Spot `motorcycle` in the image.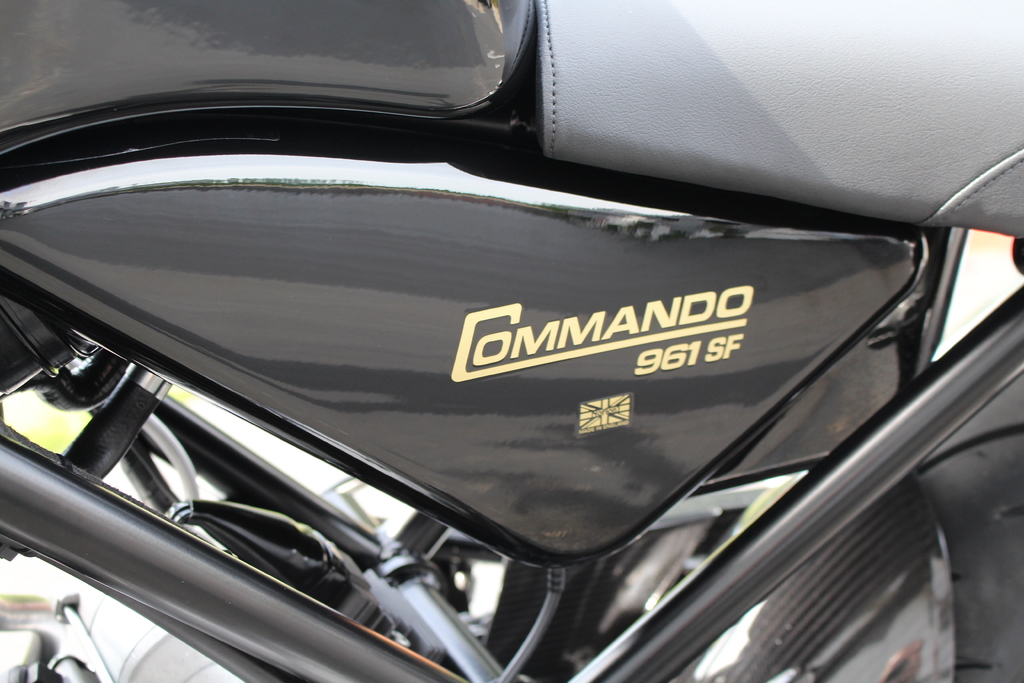
`motorcycle` found at {"x1": 0, "y1": 0, "x2": 1023, "y2": 682}.
